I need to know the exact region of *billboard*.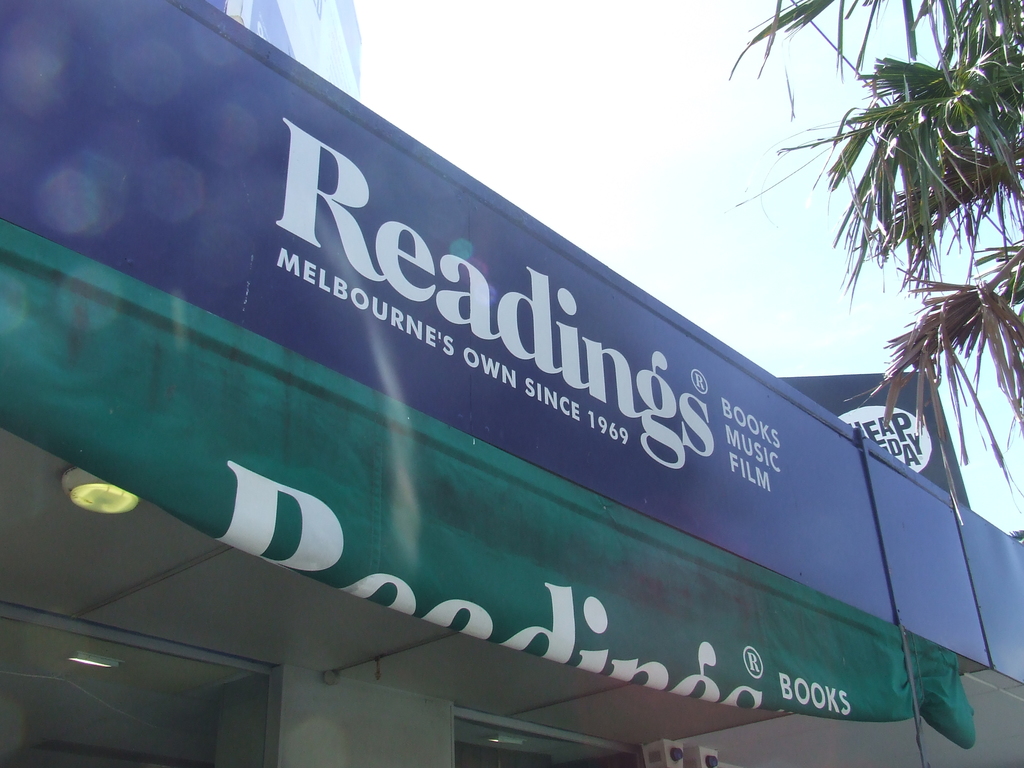
Region: (left=77, top=43, right=964, bottom=767).
